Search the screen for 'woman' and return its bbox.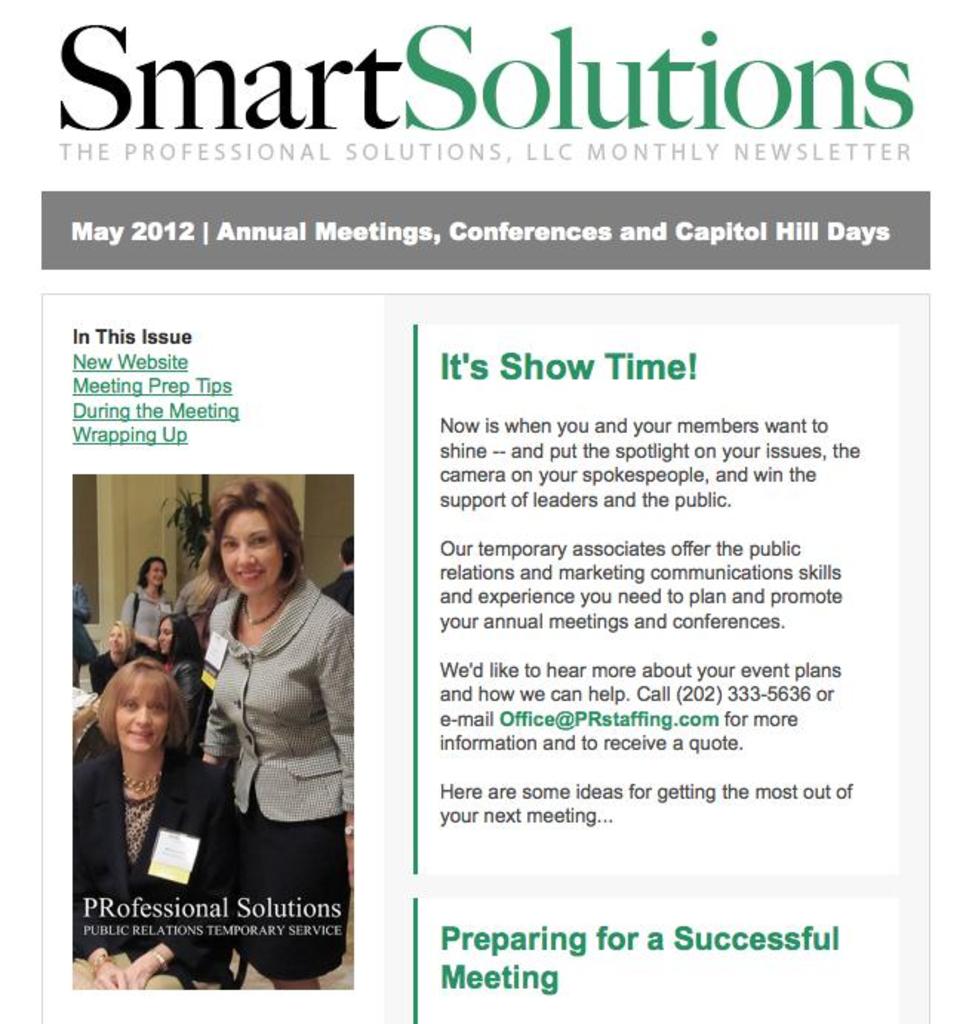
Found: (153,614,210,753).
